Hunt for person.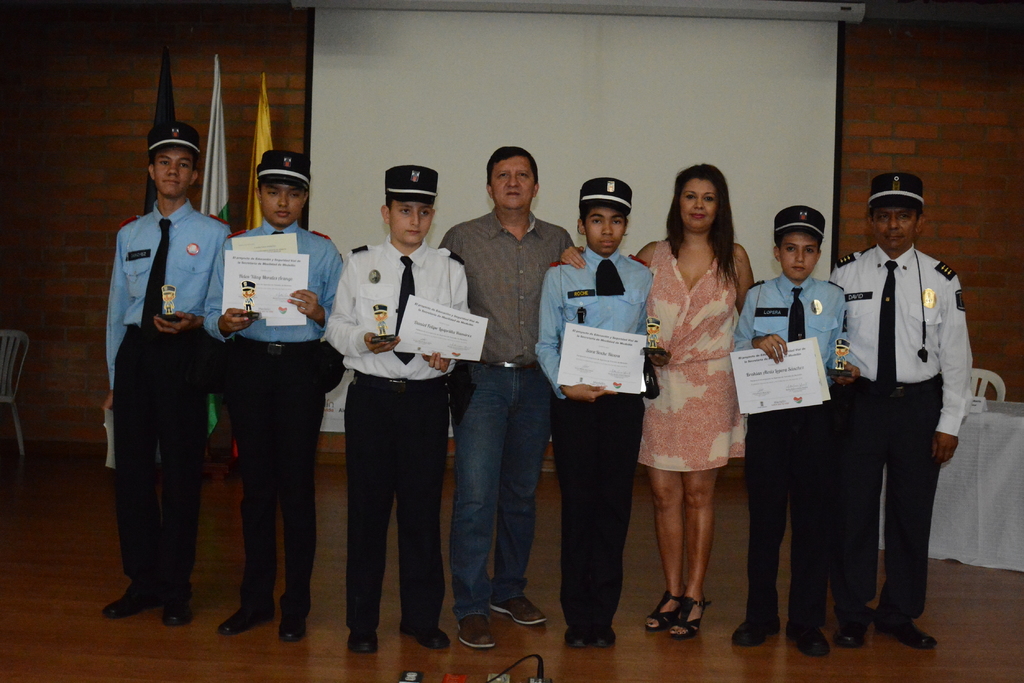
Hunted down at 532:177:658:654.
